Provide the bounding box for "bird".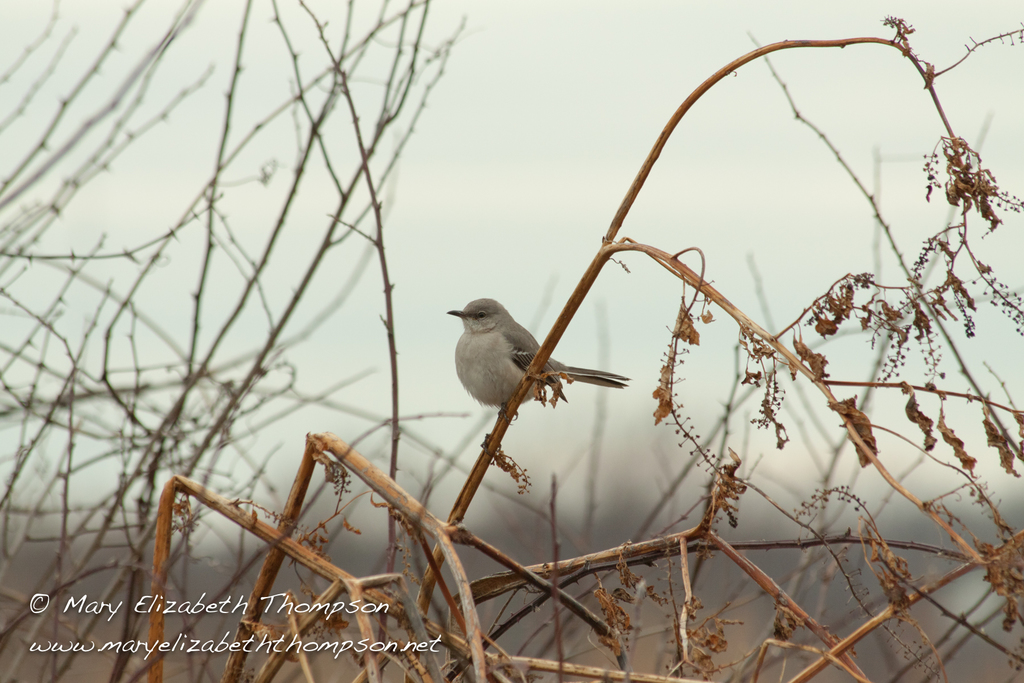
441:283:634:425.
